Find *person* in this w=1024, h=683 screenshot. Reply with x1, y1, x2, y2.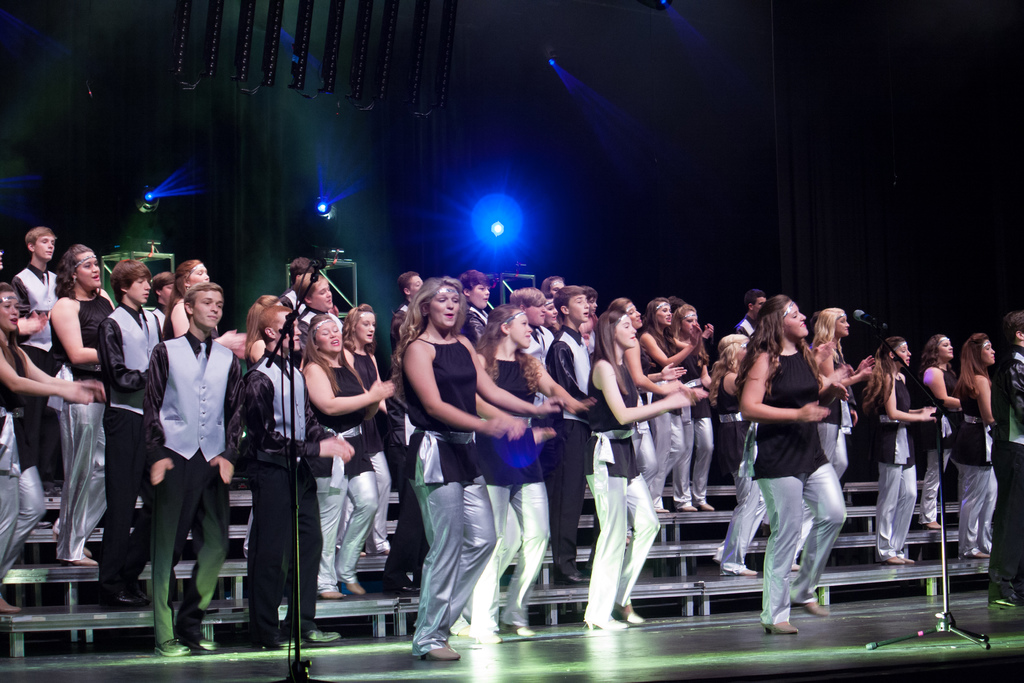
542, 263, 570, 292.
